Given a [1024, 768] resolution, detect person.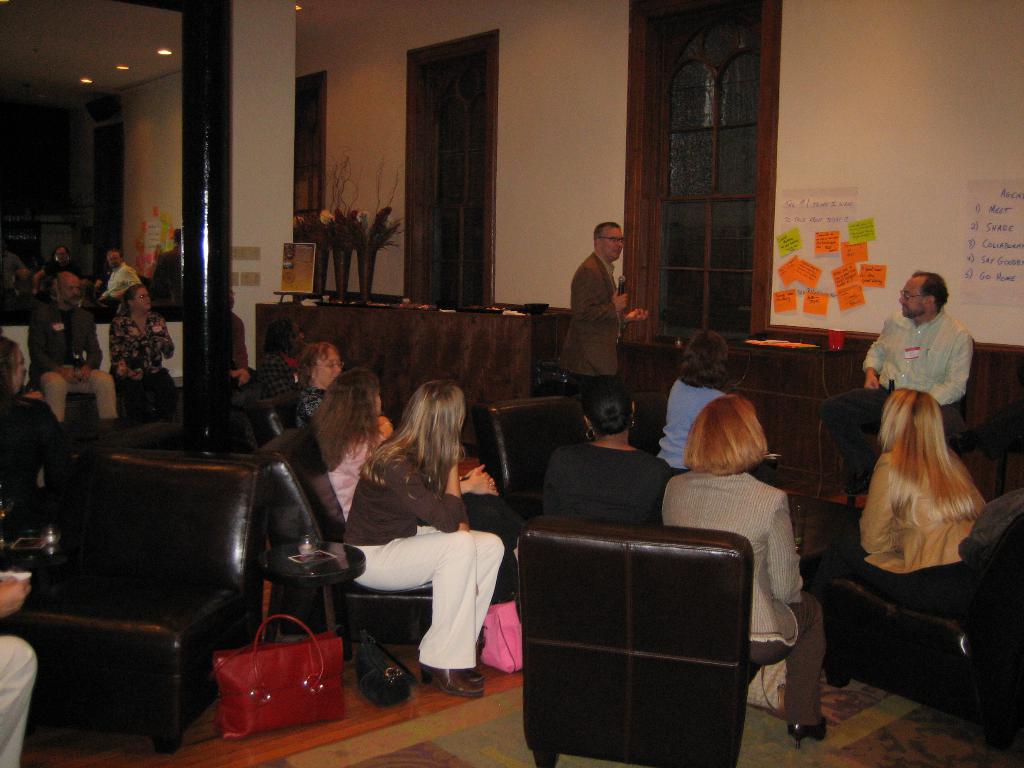
left=541, top=376, right=669, bottom=529.
